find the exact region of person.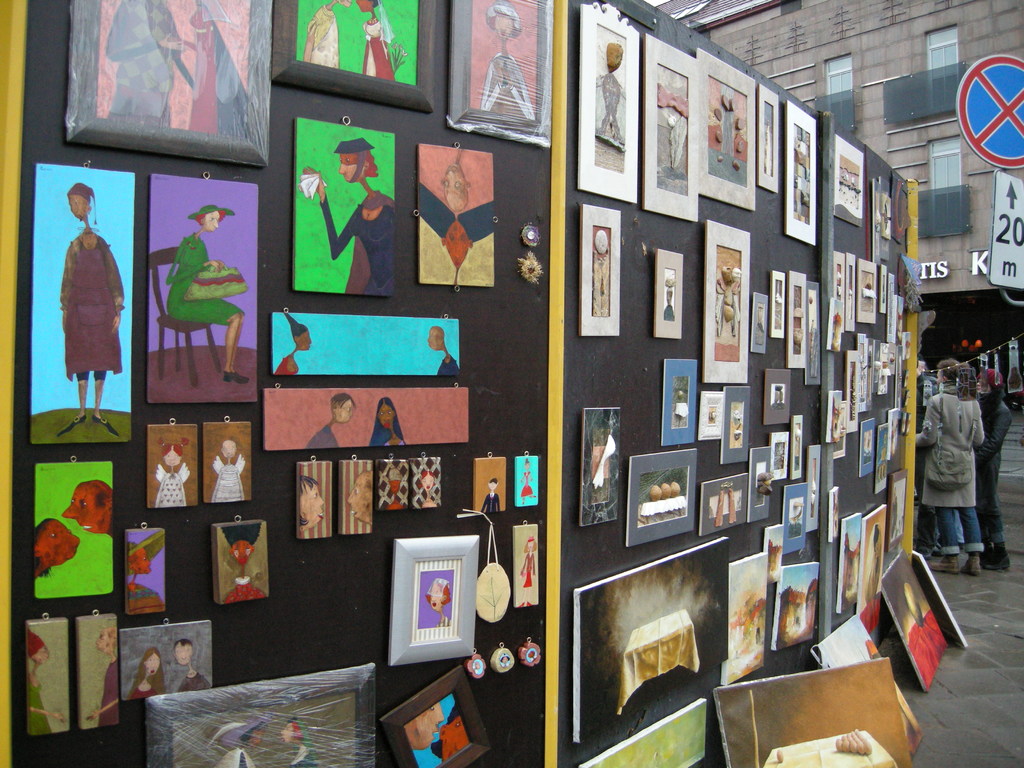
Exact region: bbox=[308, 126, 409, 294].
